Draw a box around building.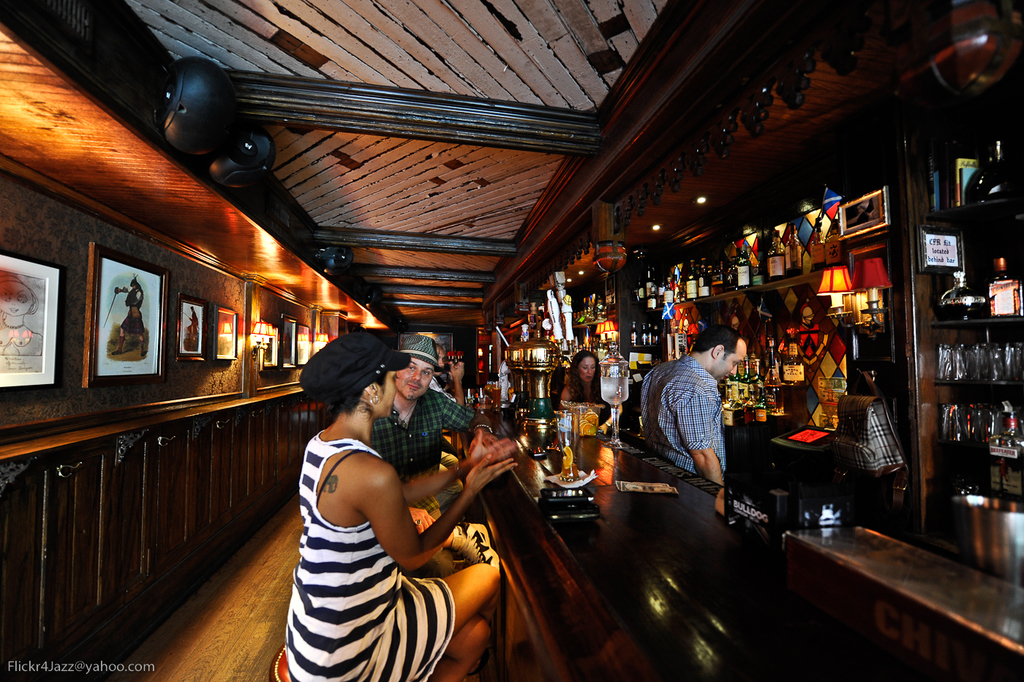
(left=0, top=1, right=1022, bottom=681).
